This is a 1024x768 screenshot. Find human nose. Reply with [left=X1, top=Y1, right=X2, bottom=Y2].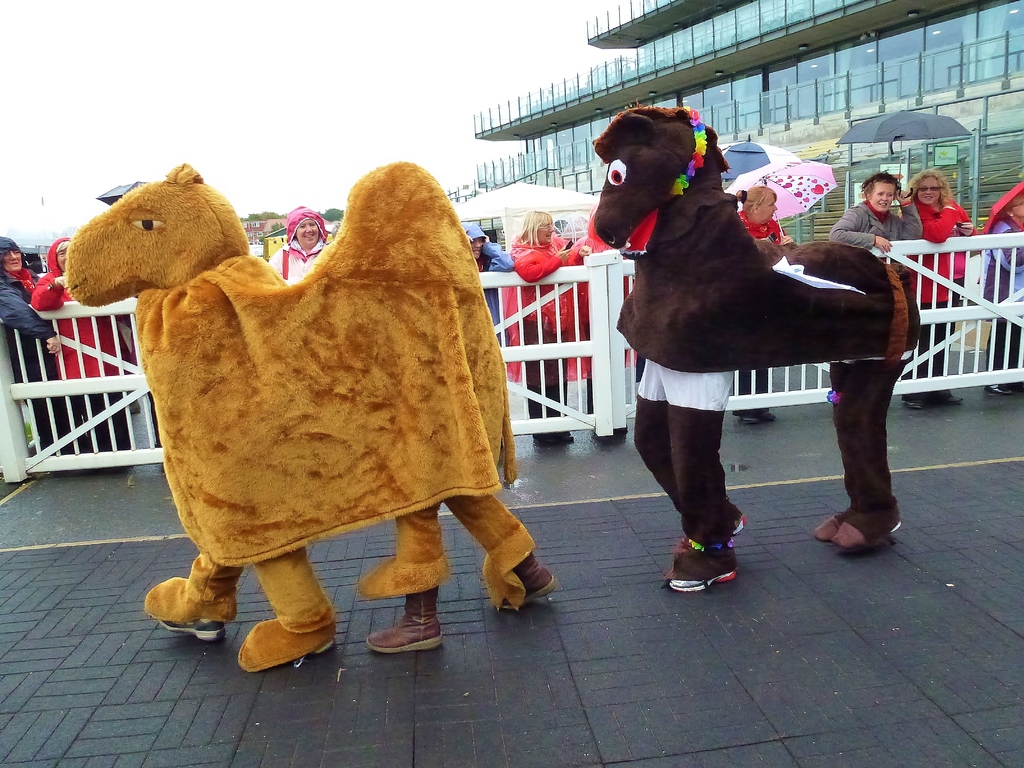
[left=547, top=224, right=556, bottom=232].
